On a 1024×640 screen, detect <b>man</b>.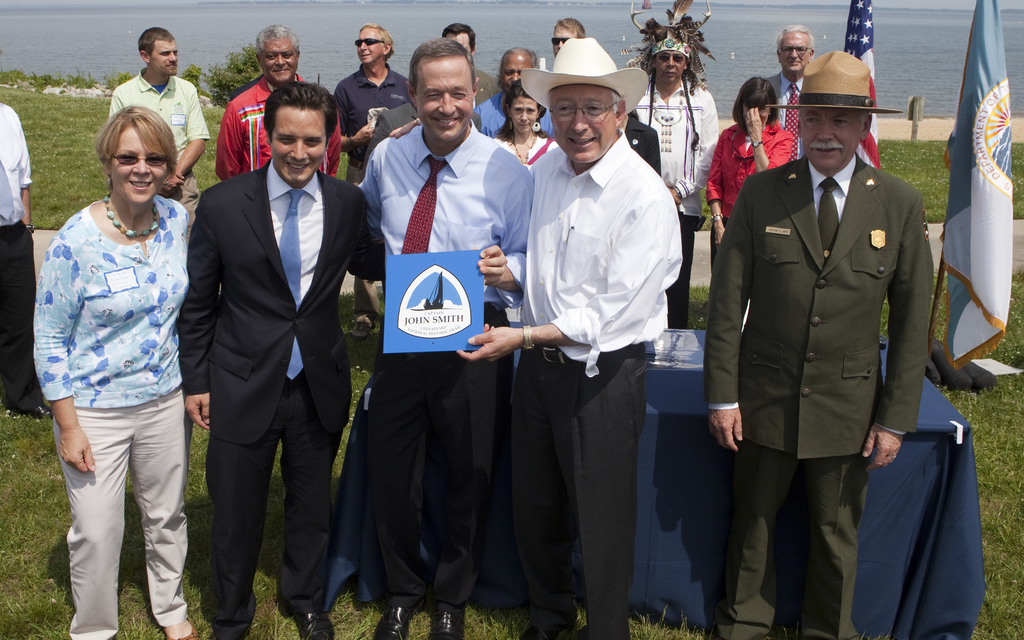
box(324, 22, 428, 233).
